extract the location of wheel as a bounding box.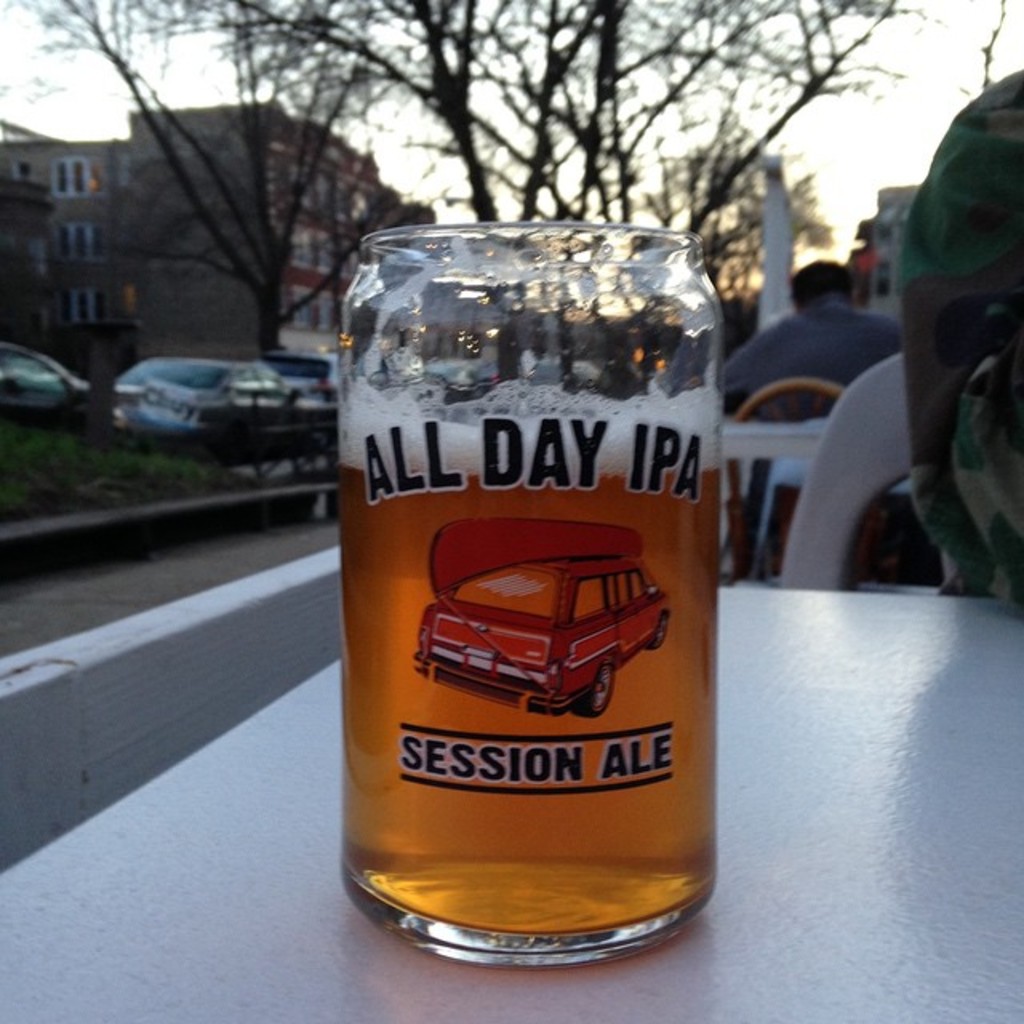
box(650, 619, 664, 646).
